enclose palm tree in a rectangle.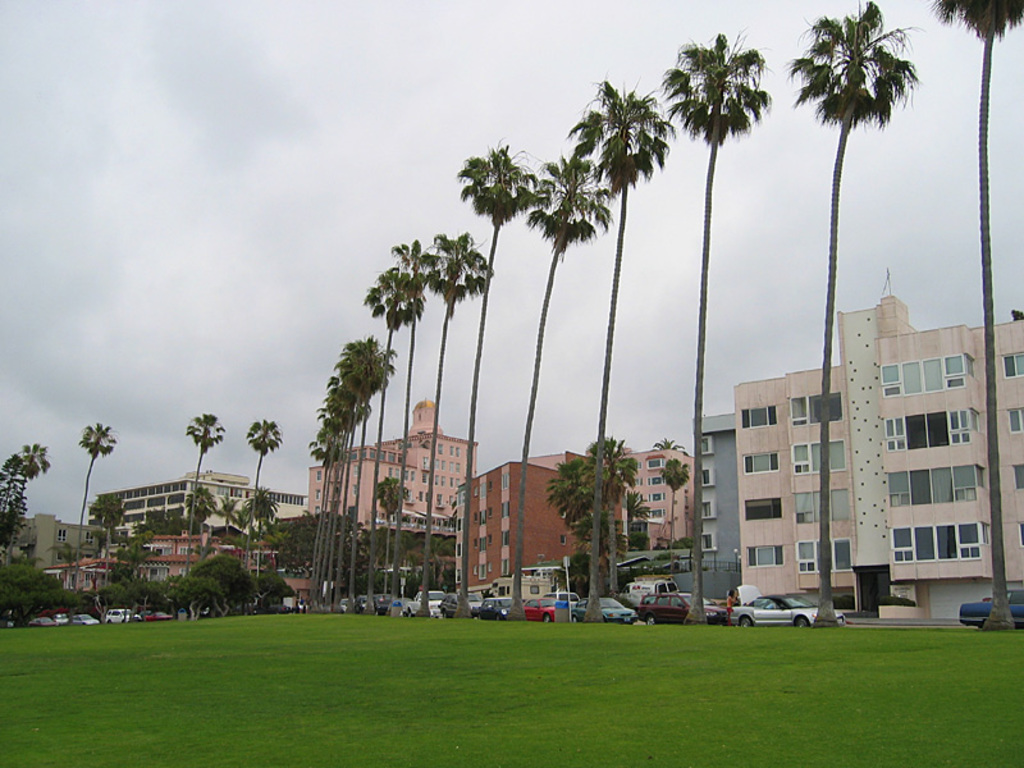
left=940, top=0, right=1019, bottom=631.
